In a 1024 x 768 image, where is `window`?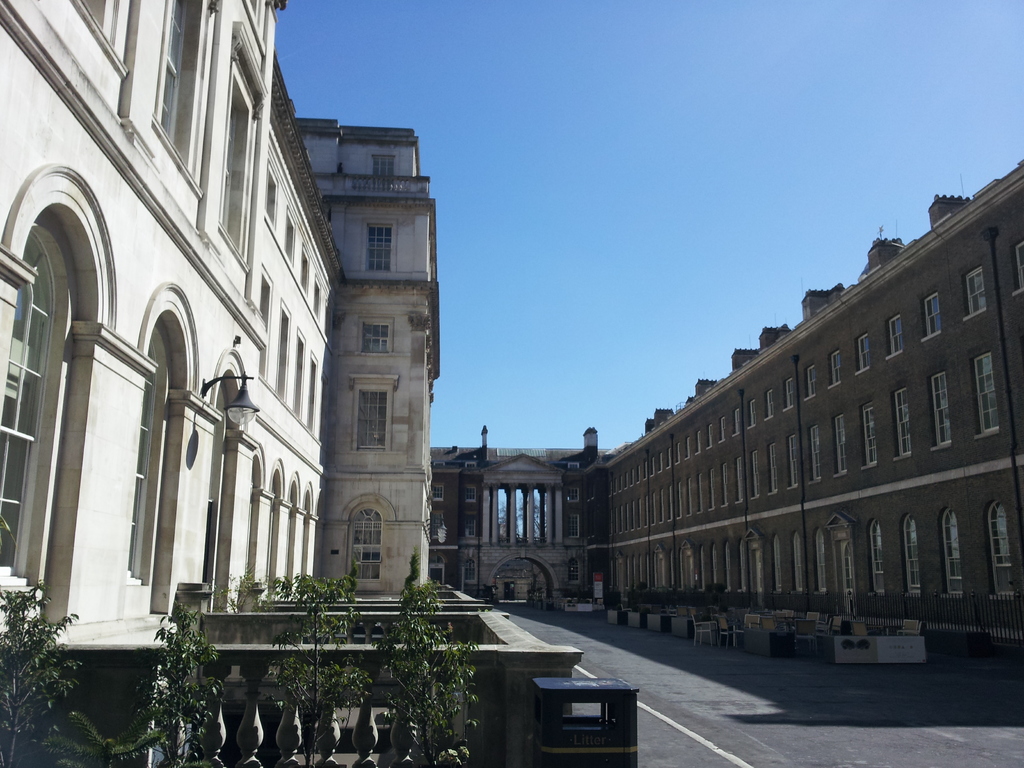
802 369 815 400.
